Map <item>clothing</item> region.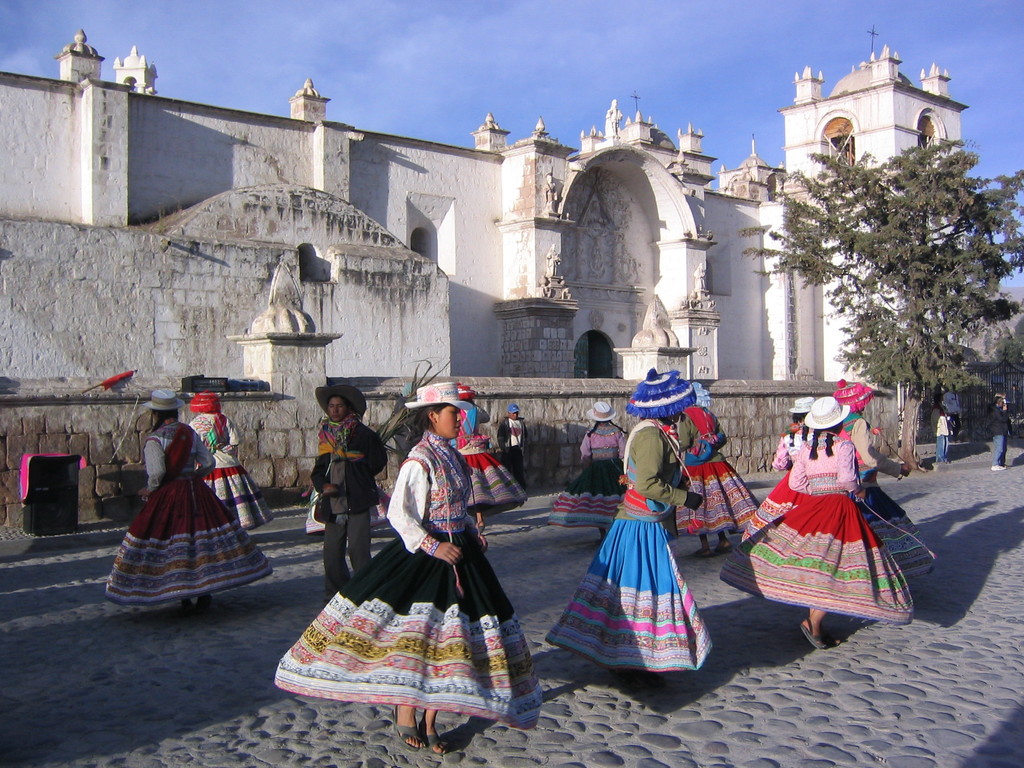
Mapped to region(714, 428, 920, 628).
